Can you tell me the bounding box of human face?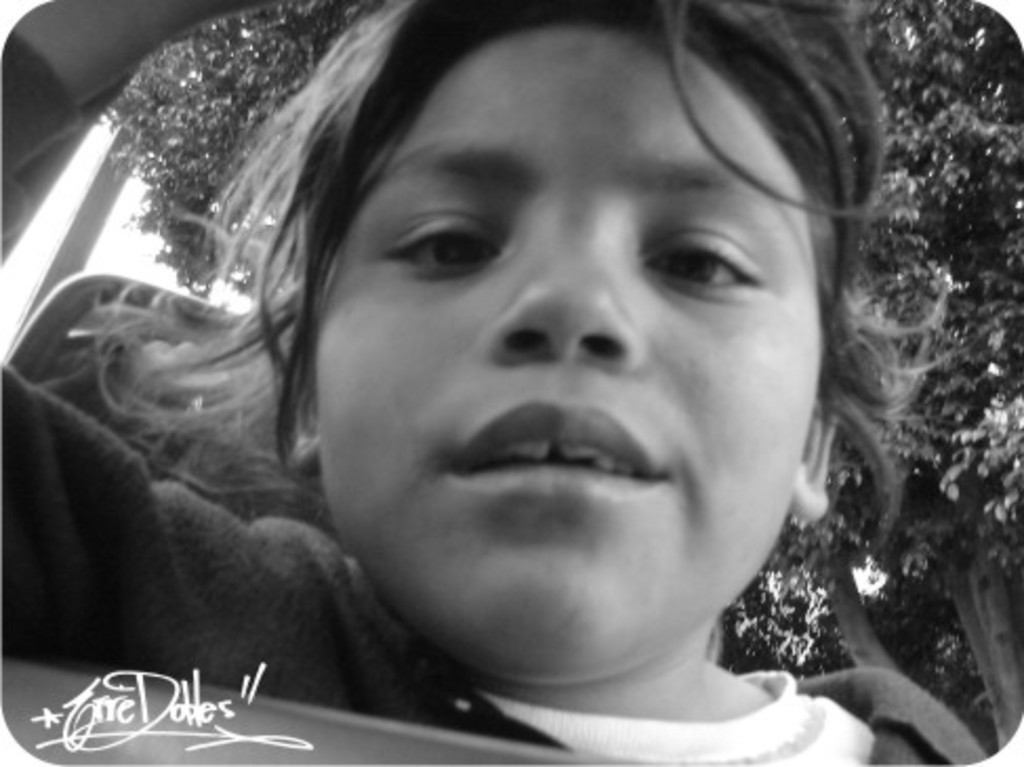
locate(320, 17, 789, 670).
